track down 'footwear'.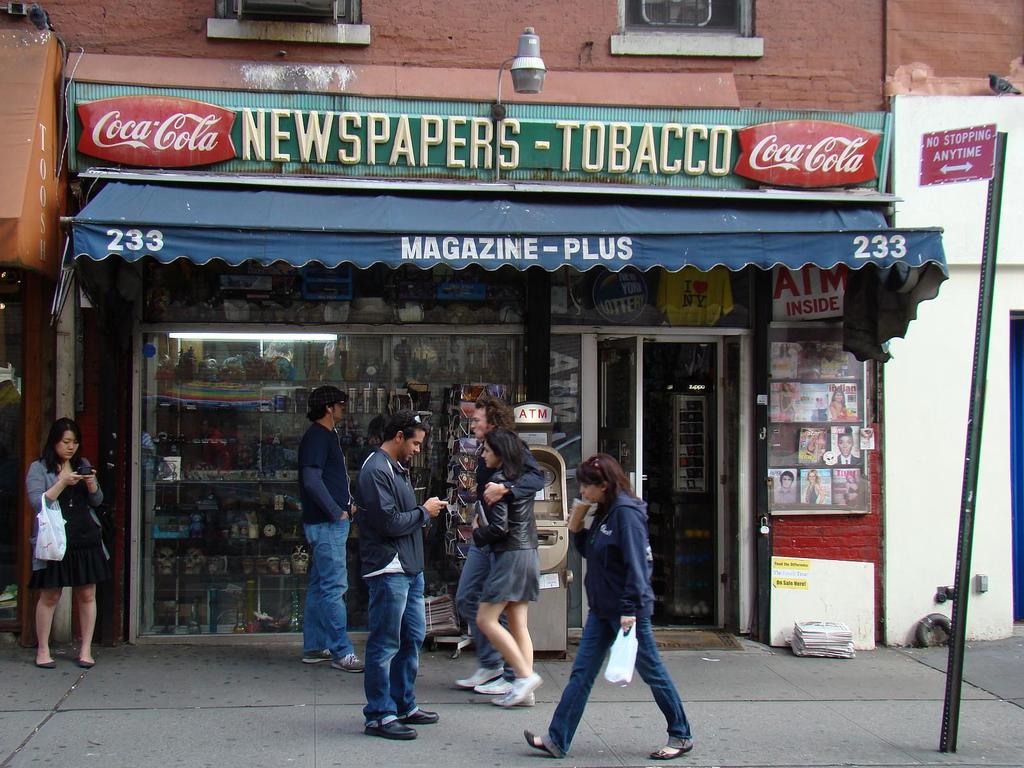
Tracked to [486, 671, 542, 708].
